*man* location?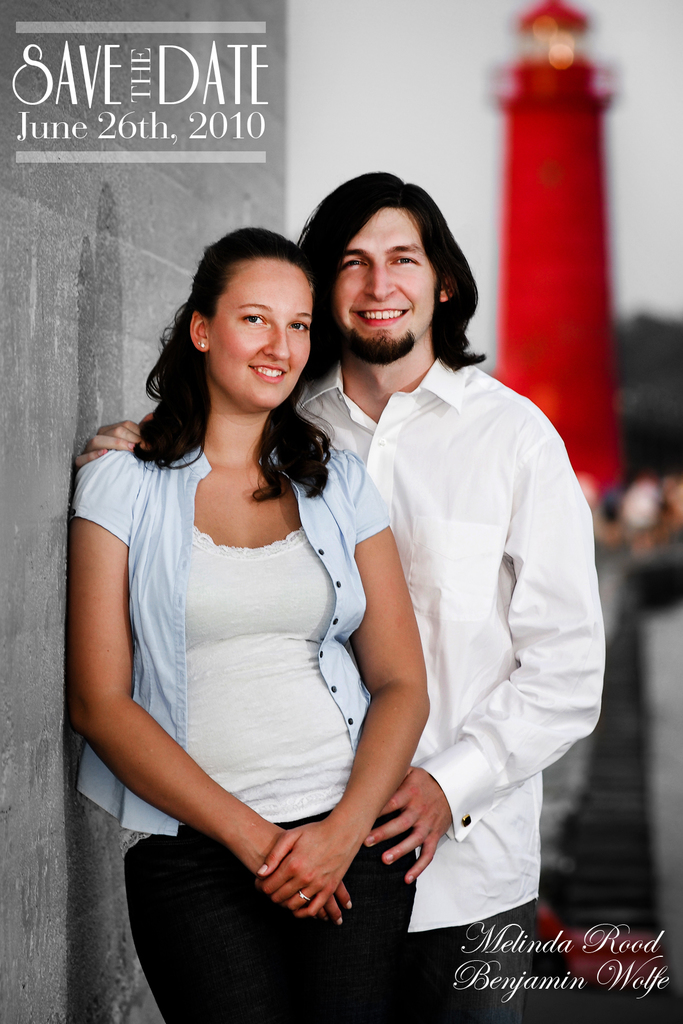
69,169,604,1023
